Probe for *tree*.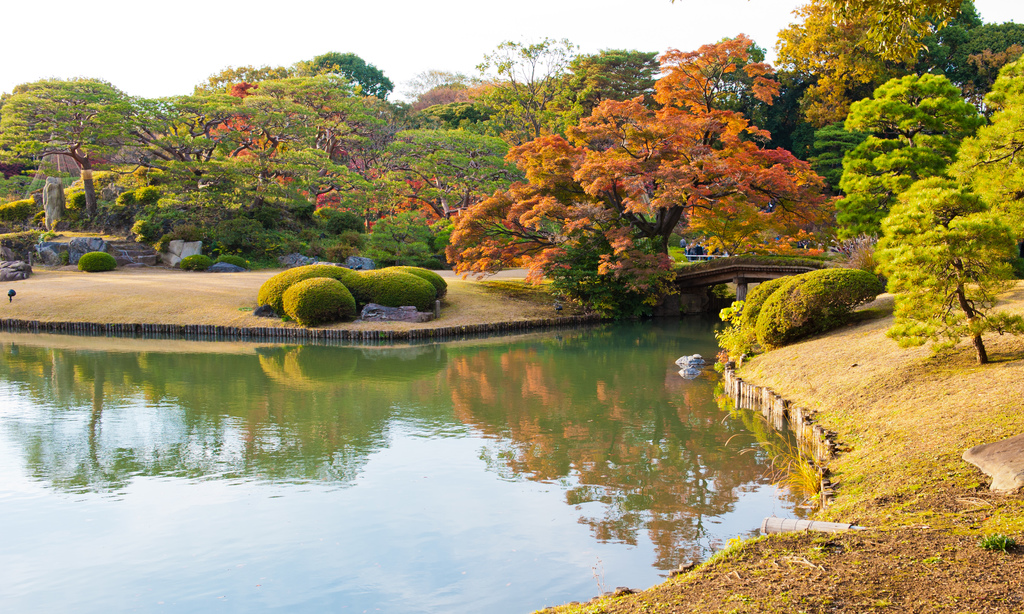
Probe result: crop(227, 65, 360, 238).
